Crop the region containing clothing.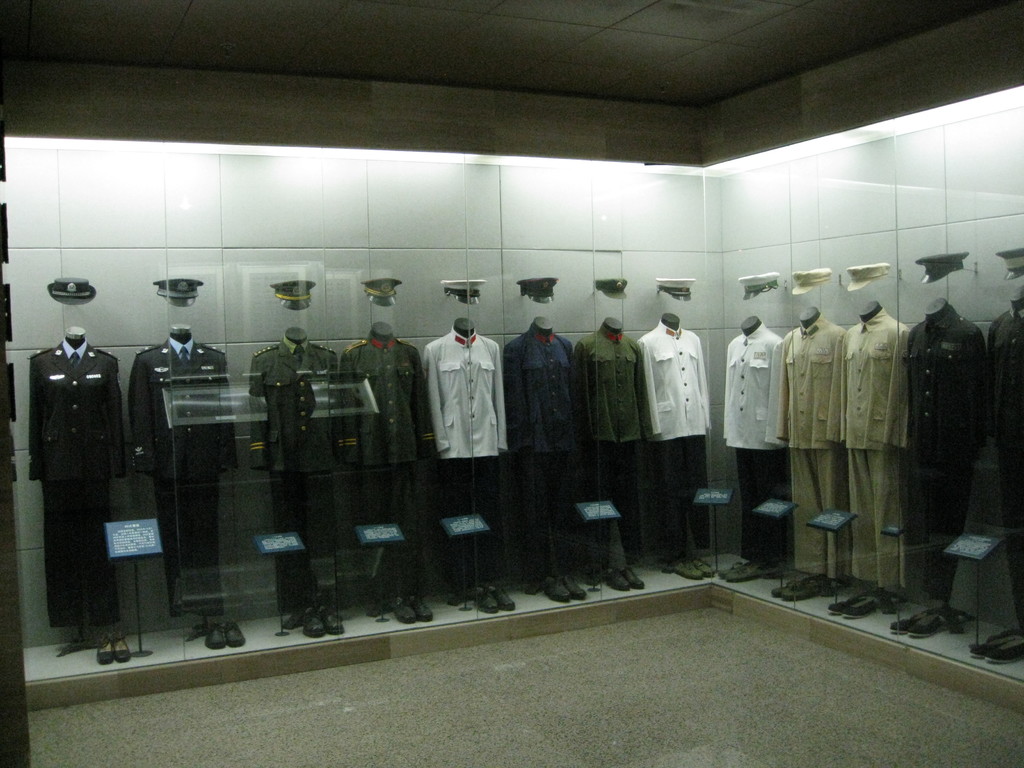
Crop region: bbox(420, 317, 502, 486).
